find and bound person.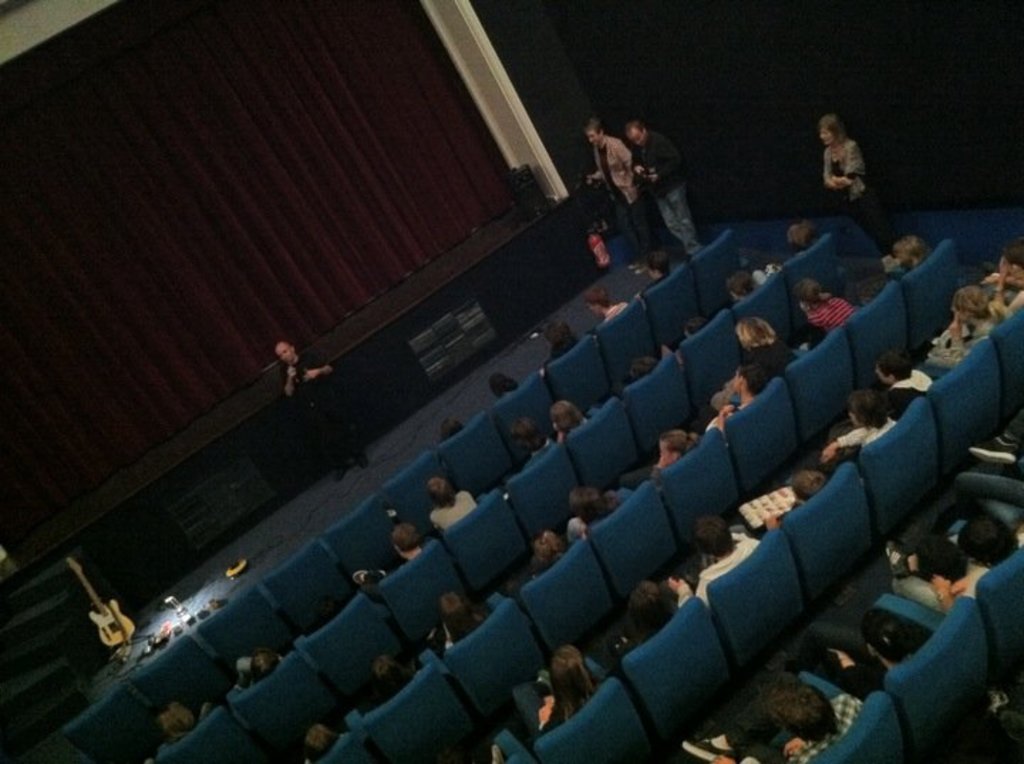
Bound: [225, 650, 287, 684].
